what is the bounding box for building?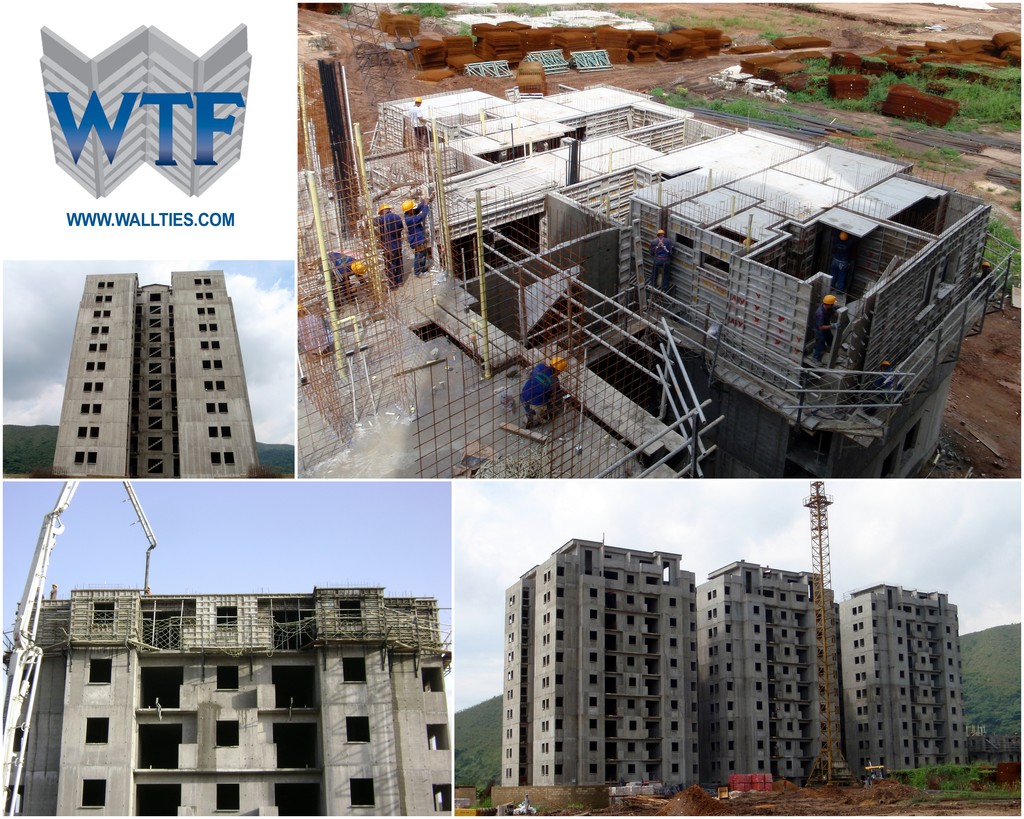
pyautogui.locateOnScreen(6, 581, 454, 818).
